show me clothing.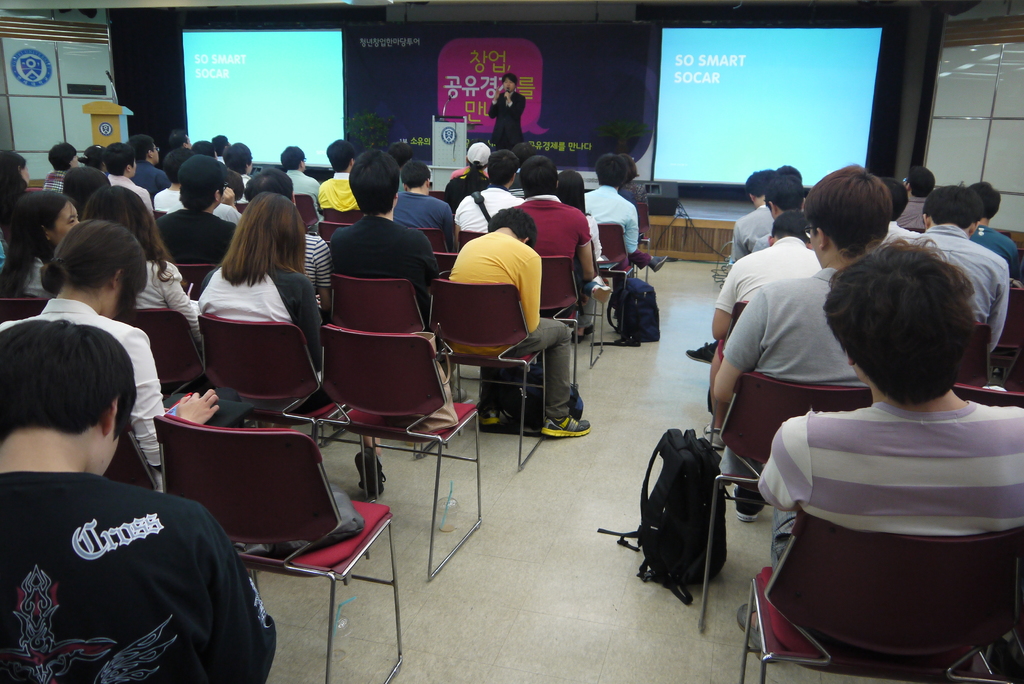
clothing is here: (888,193,933,236).
